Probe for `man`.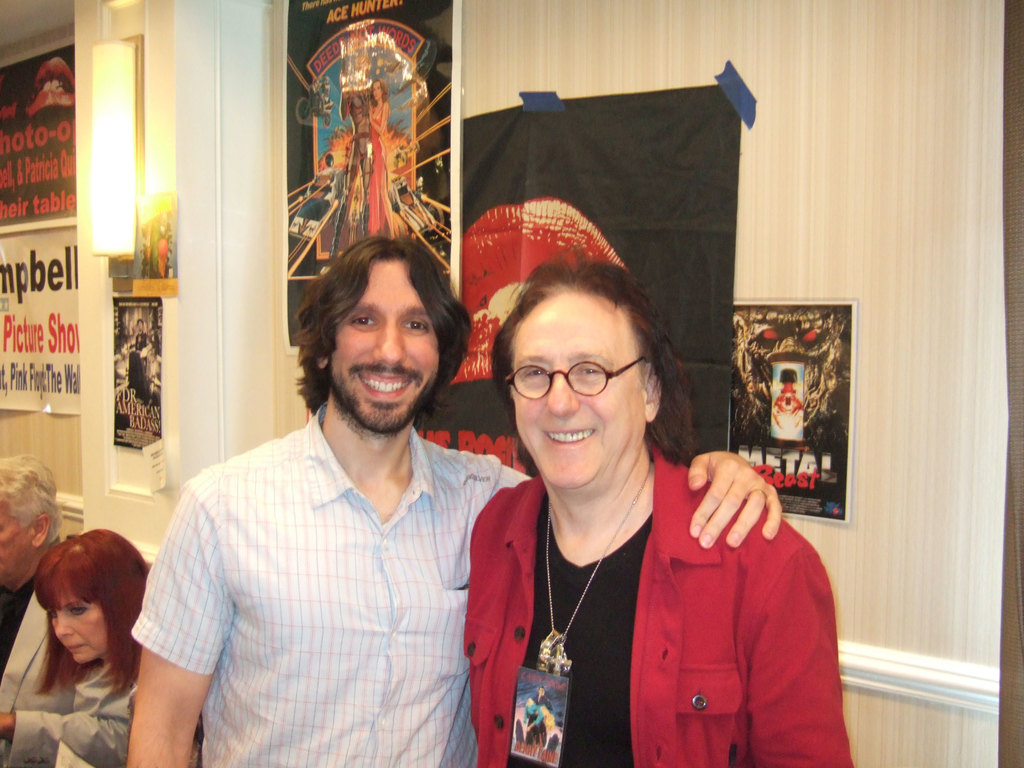
Probe result: (0,452,74,767).
